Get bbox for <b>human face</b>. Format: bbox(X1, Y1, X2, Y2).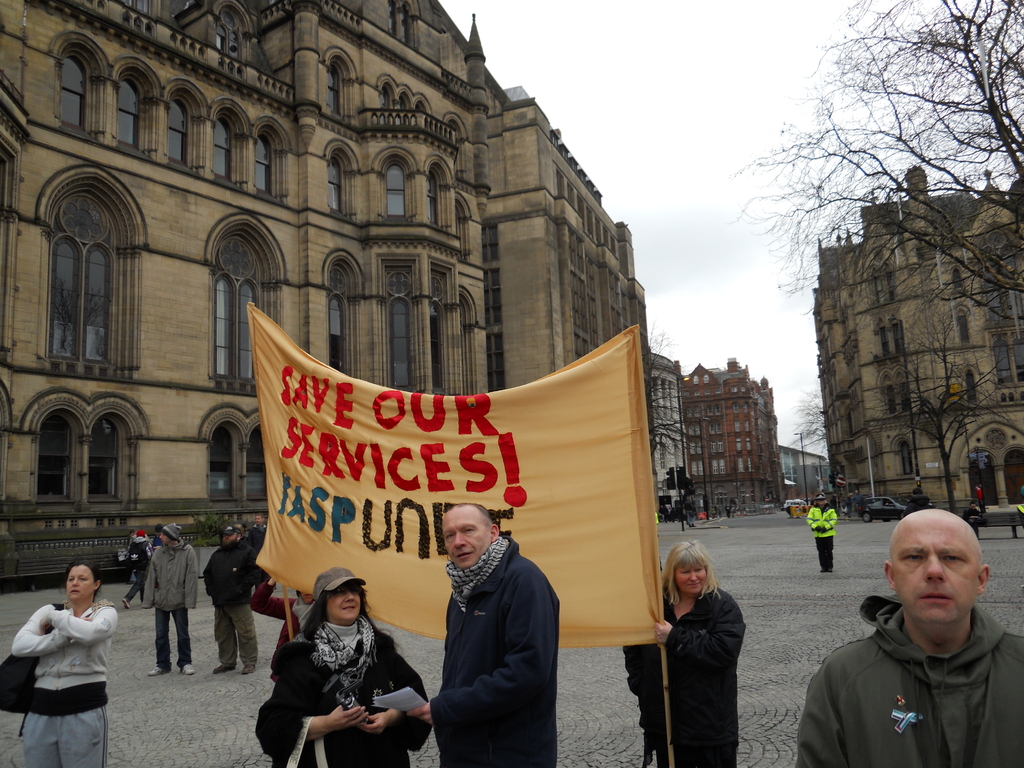
bbox(440, 513, 490, 568).
